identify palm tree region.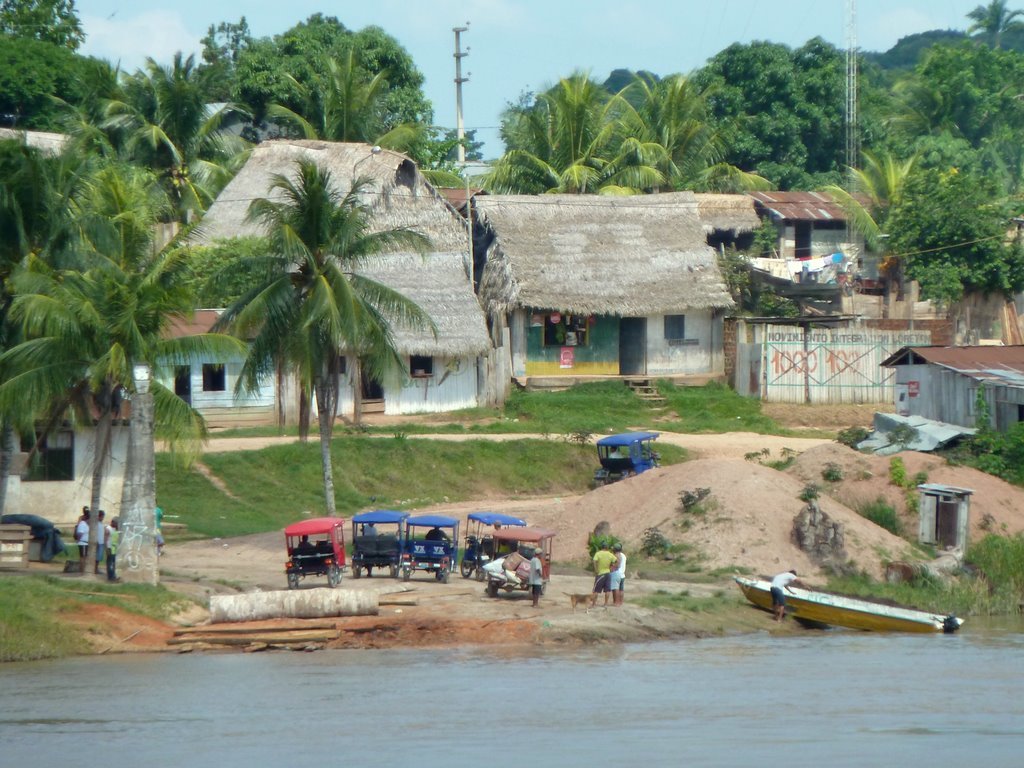
Region: 815, 143, 955, 323.
